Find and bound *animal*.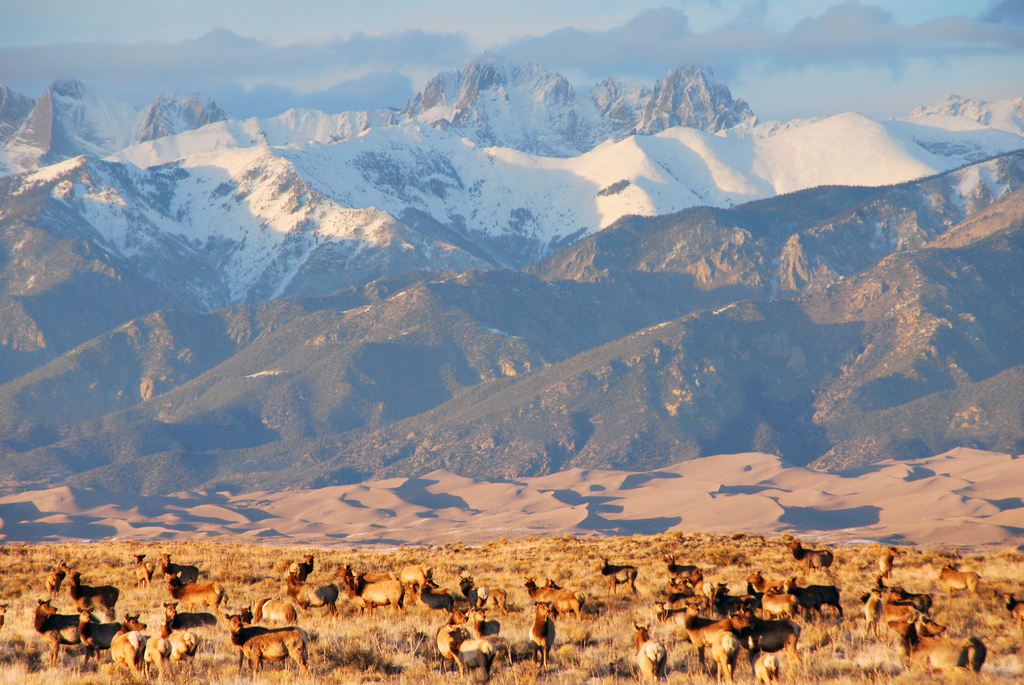
Bound: pyautogui.locateOnScreen(632, 622, 667, 684).
